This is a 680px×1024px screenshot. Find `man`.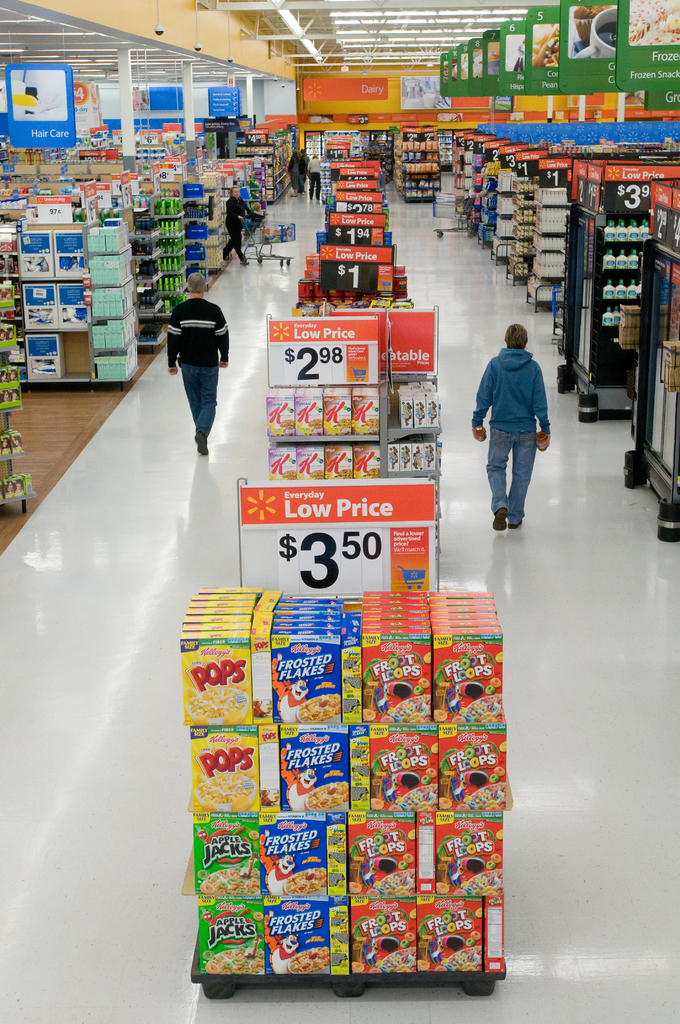
Bounding box: [471,319,546,525].
